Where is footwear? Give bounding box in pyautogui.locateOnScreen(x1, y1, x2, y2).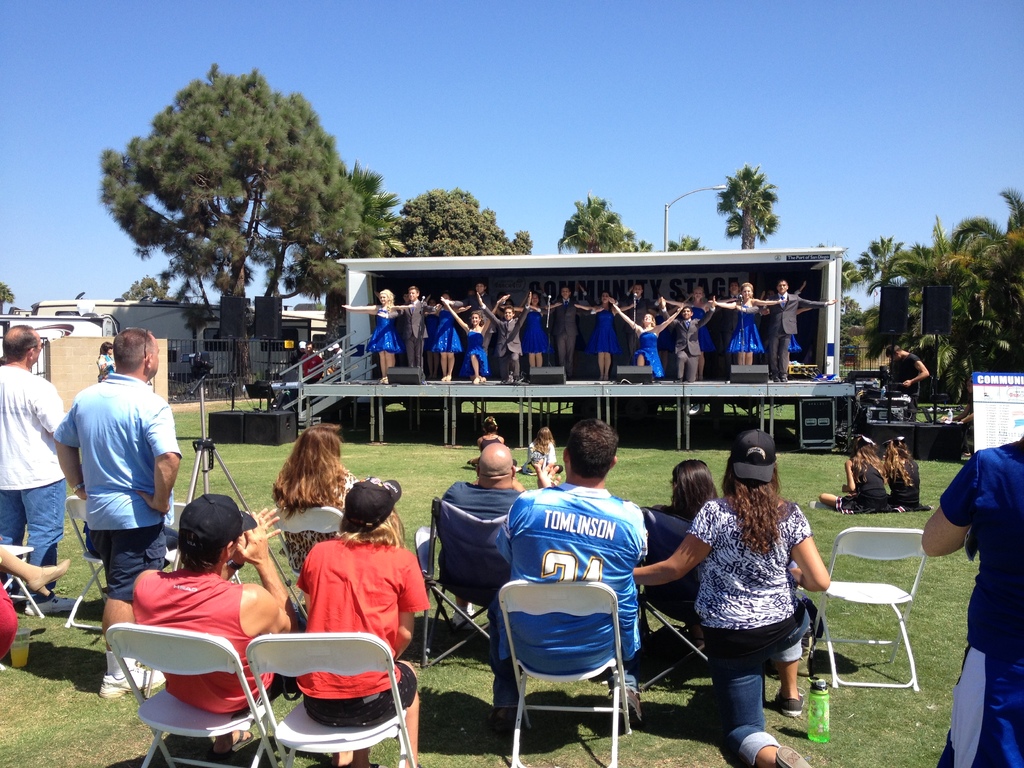
pyautogui.locateOnScreen(776, 745, 813, 767).
